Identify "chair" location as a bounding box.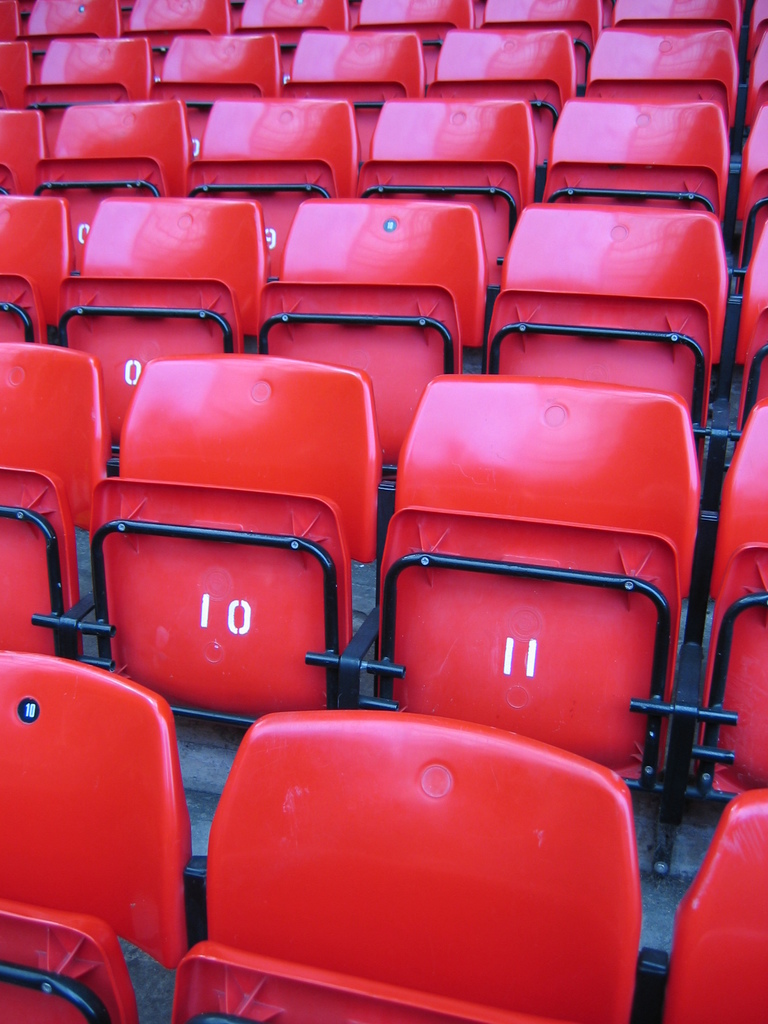
0:42:38:114.
